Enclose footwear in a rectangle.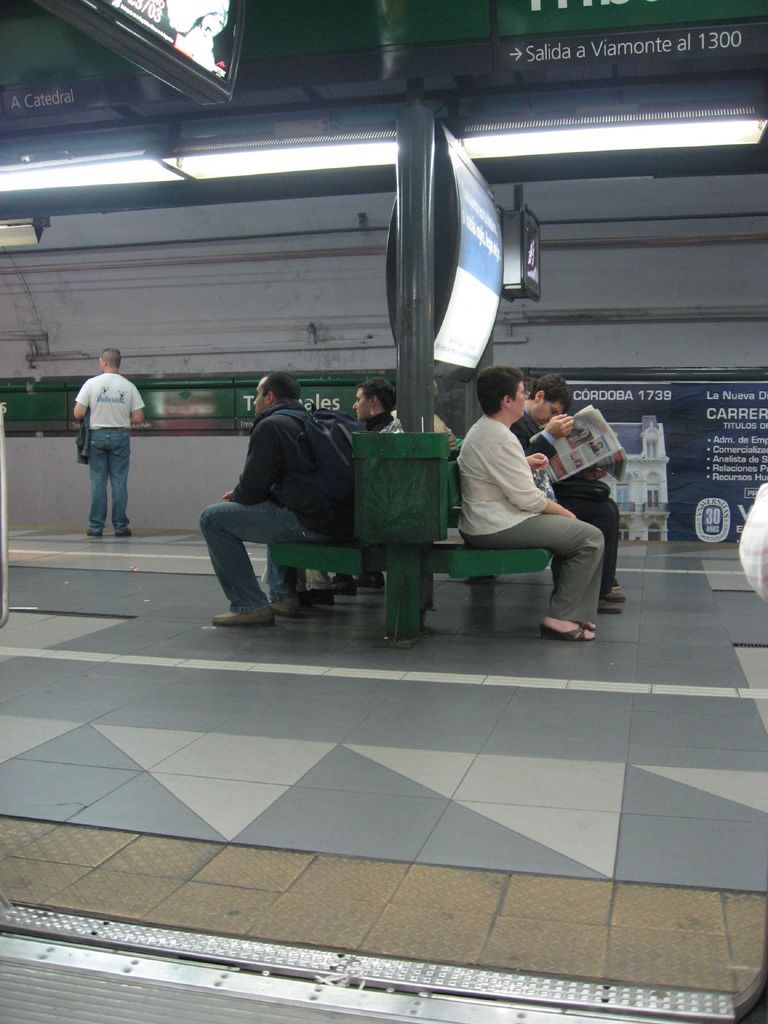
bbox=(207, 608, 274, 625).
